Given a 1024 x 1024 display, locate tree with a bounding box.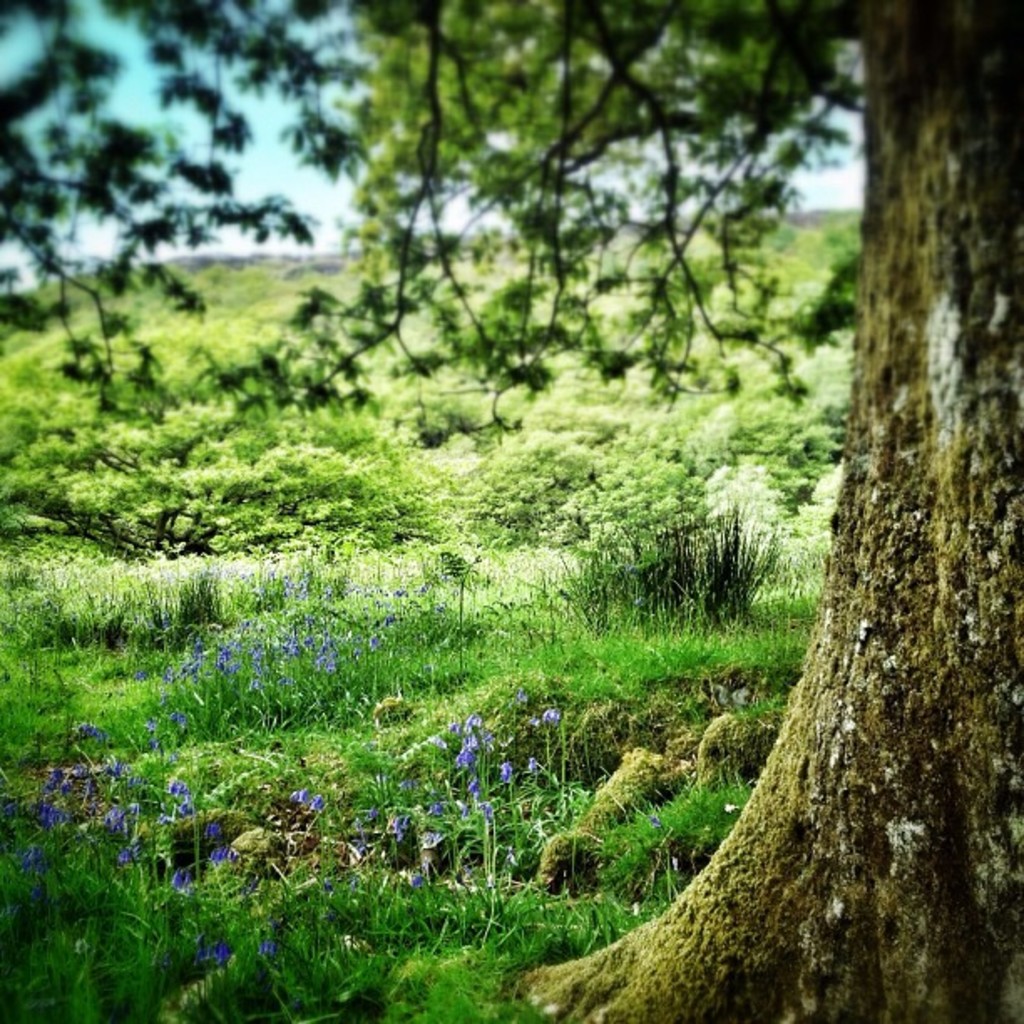
Located: [0,0,1022,1022].
